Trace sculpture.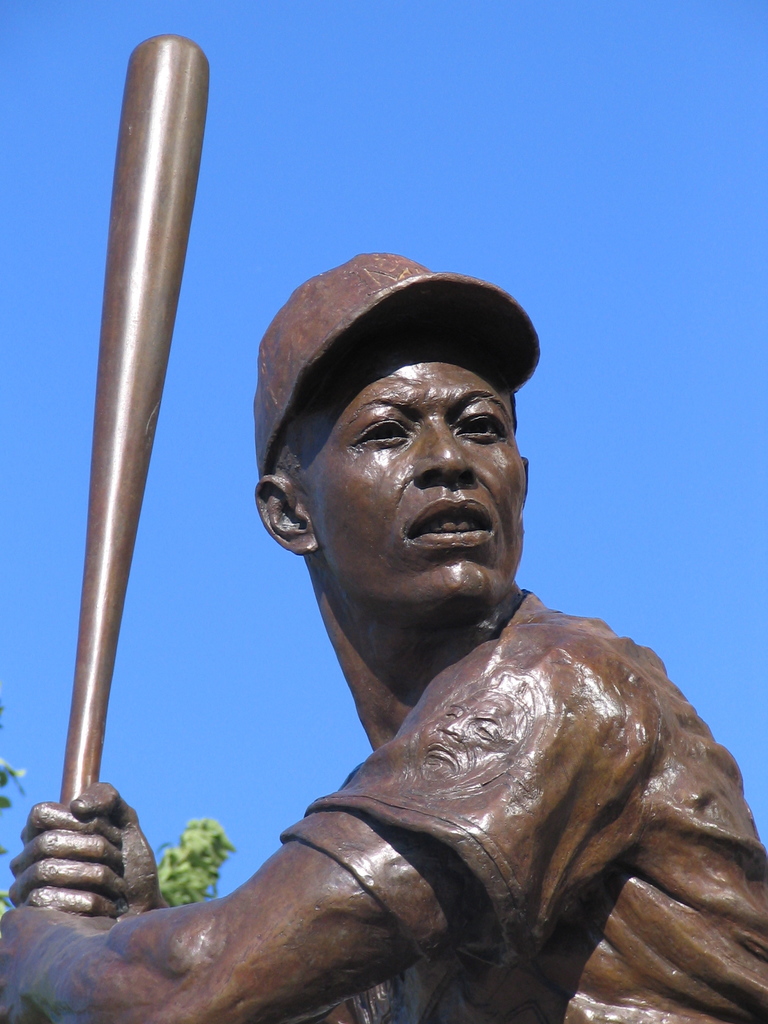
Traced to [0,0,767,1023].
